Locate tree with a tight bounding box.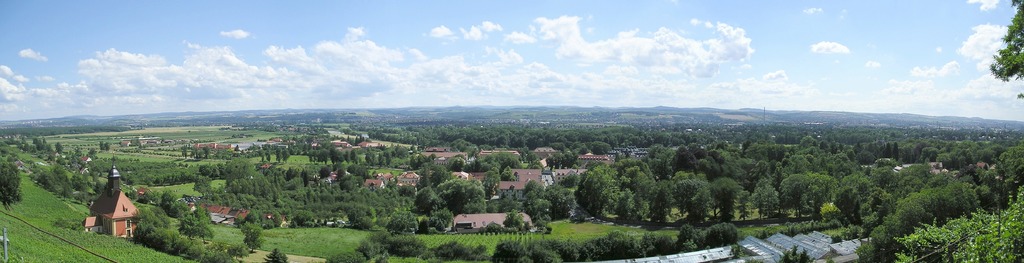
(180, 141, 217, 163).
